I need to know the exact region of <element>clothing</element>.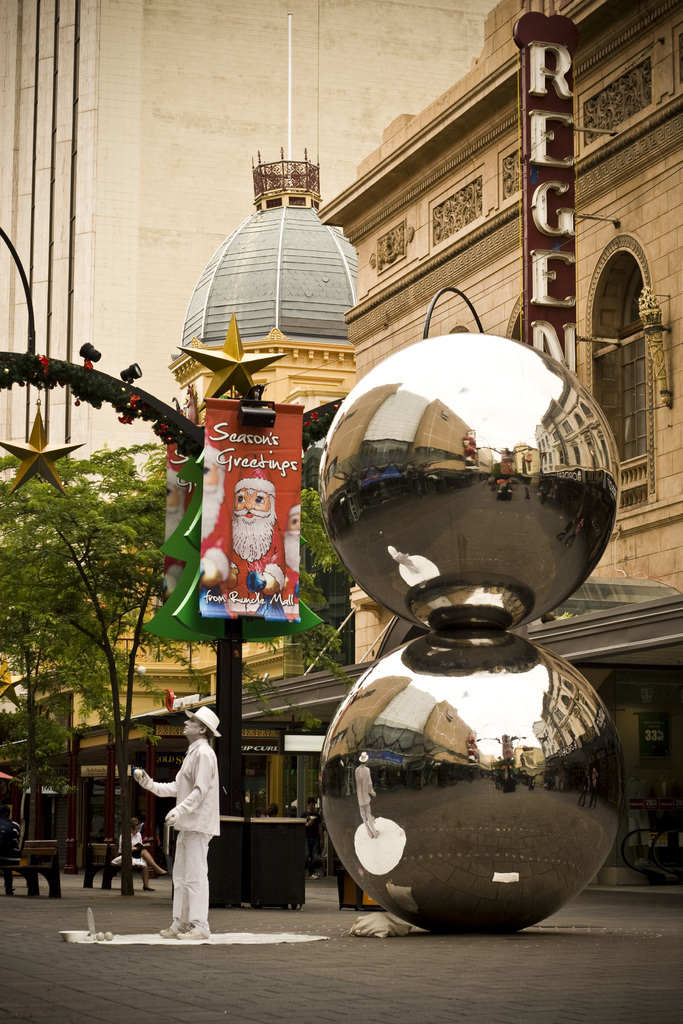
Region: (148, 716, 231, 918).
